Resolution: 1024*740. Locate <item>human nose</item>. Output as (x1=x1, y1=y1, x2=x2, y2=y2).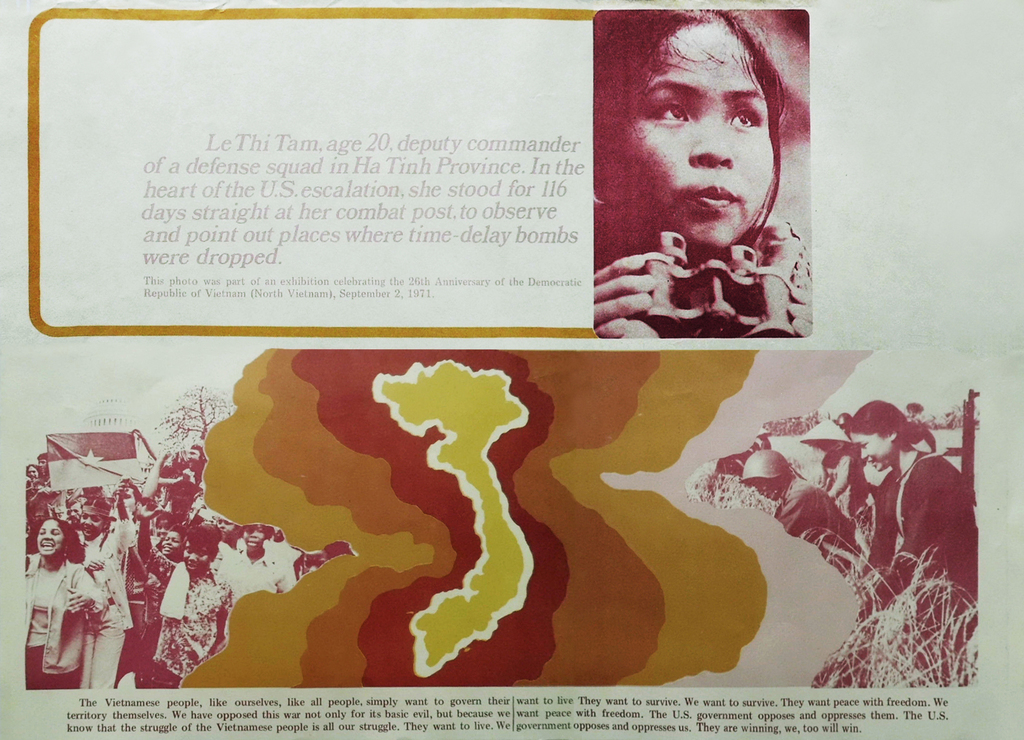
(x1=688, y1=117, x2=737, y2=169).
